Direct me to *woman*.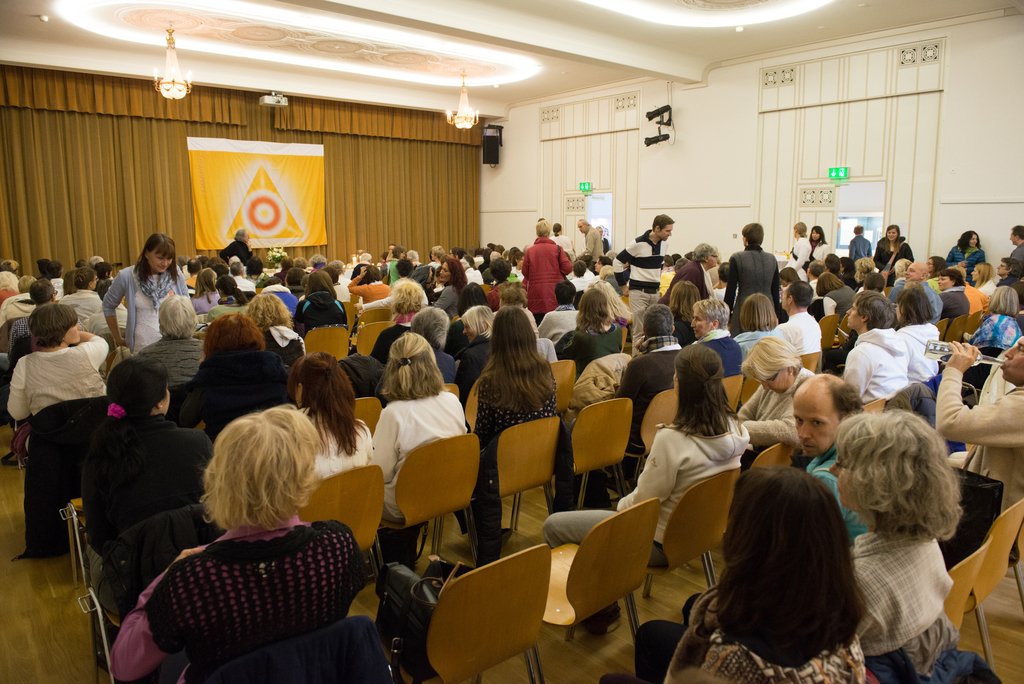
Direction: 814 271 857 334.
